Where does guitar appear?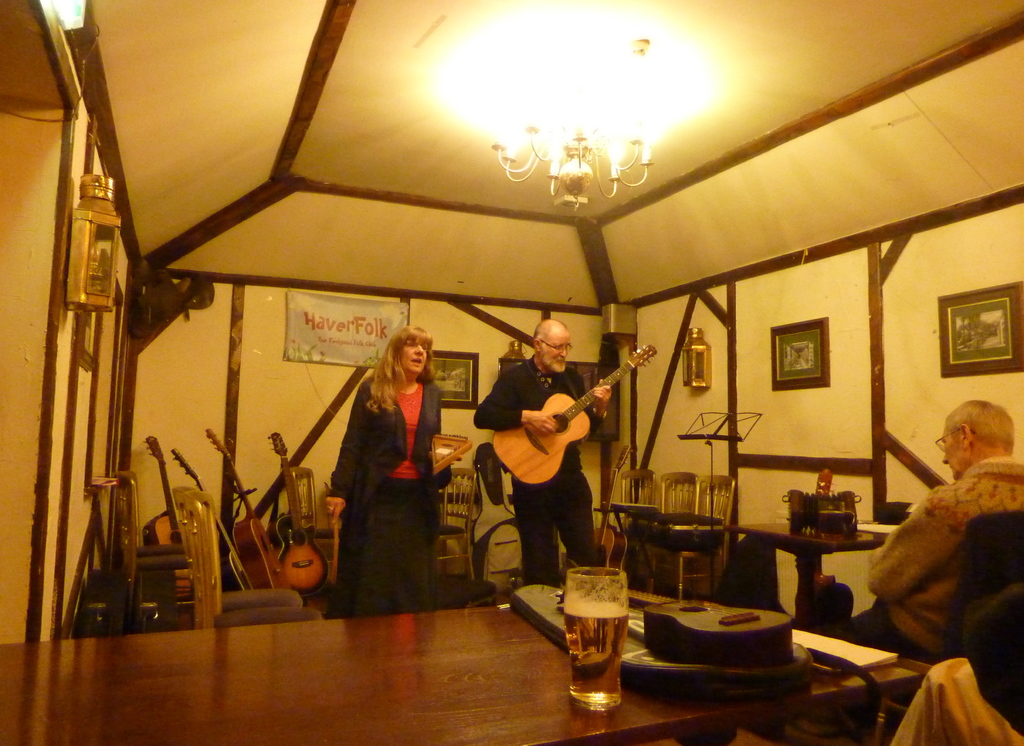
Appears at 166:448:259:593.
